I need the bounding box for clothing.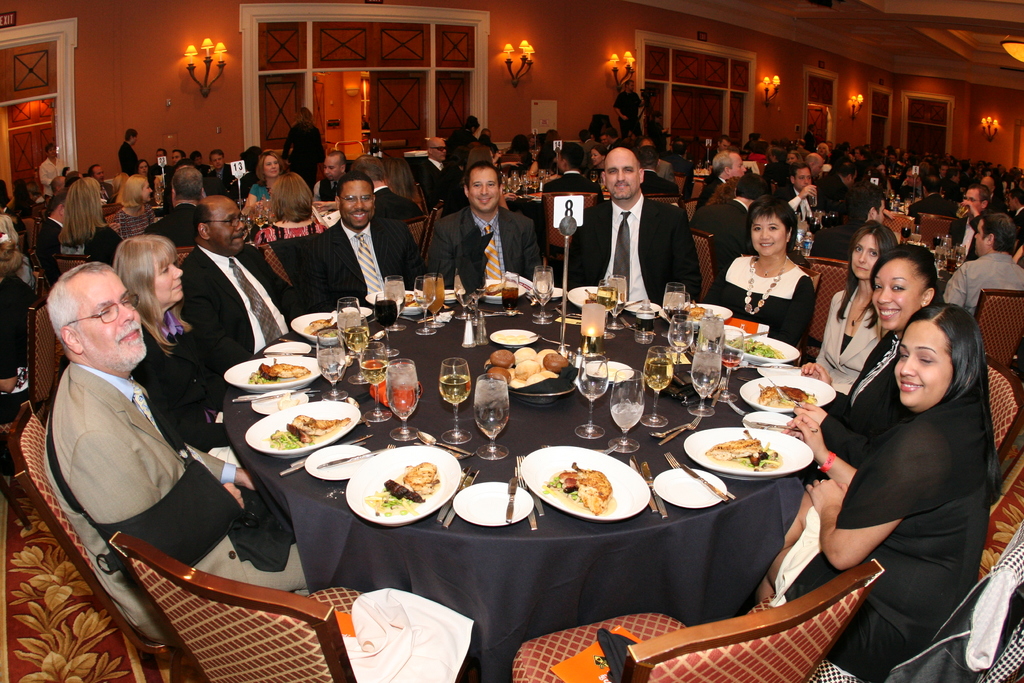
Here it is: locate(422, 205, 577, 283).
